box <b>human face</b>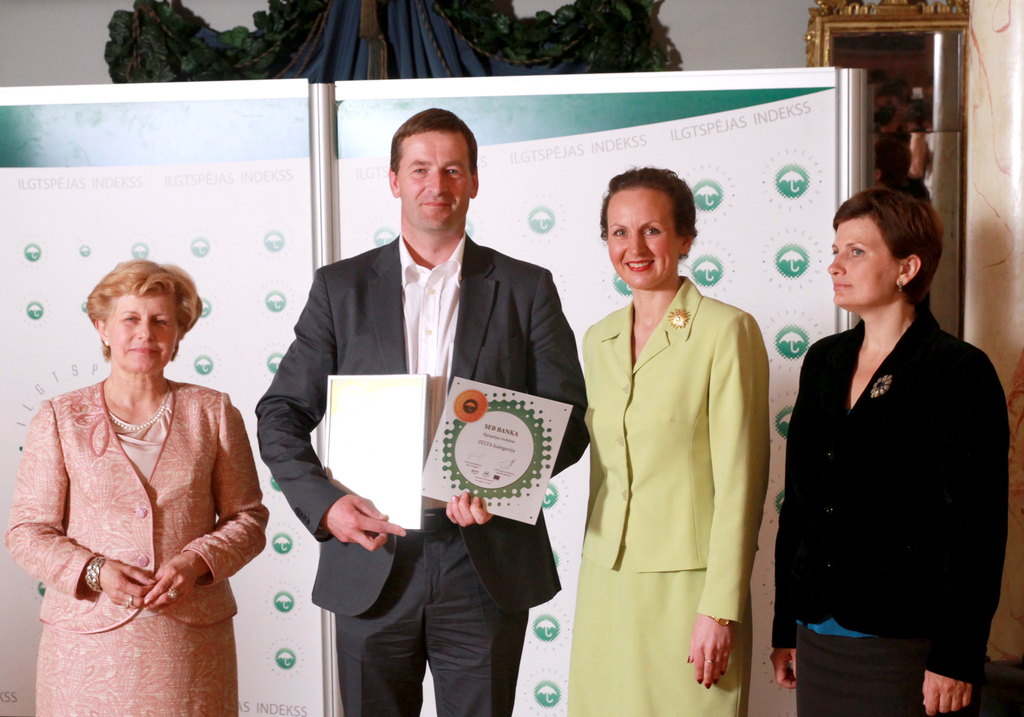
bbox=[825, 212, 900, 306]
